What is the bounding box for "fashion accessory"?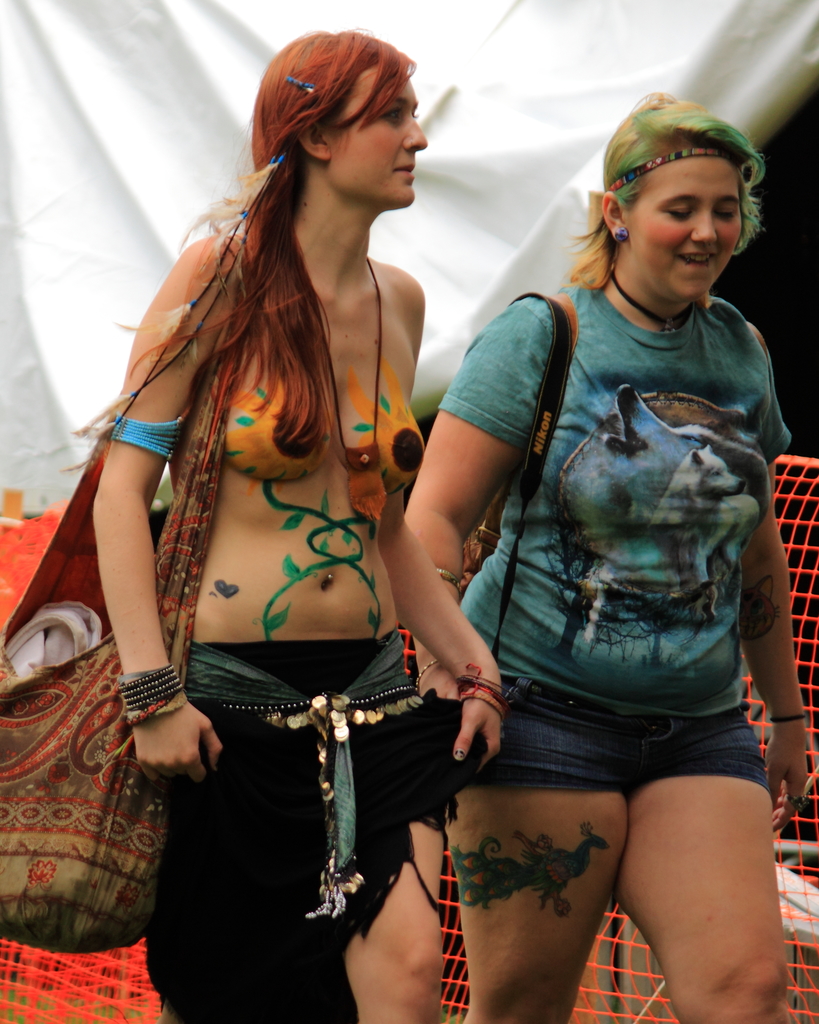
{"x1": 608, "y1": 145, "x2": 740, "y2": 193}.
